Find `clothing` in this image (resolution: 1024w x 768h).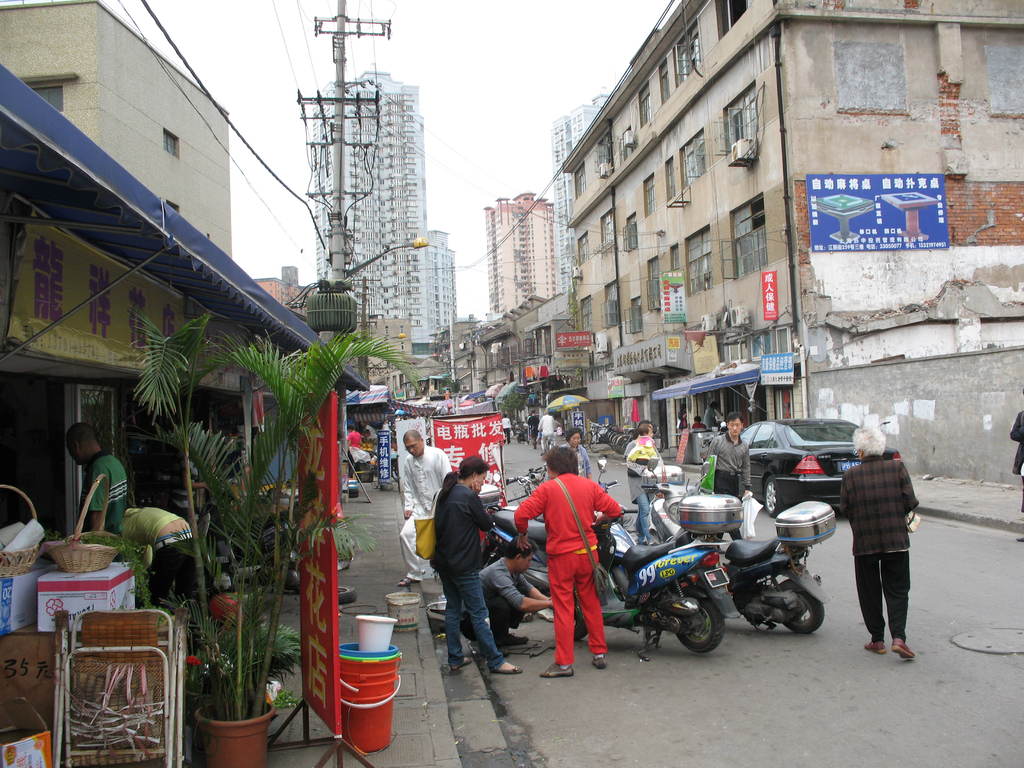
crop(618, 429, 657, 543).
